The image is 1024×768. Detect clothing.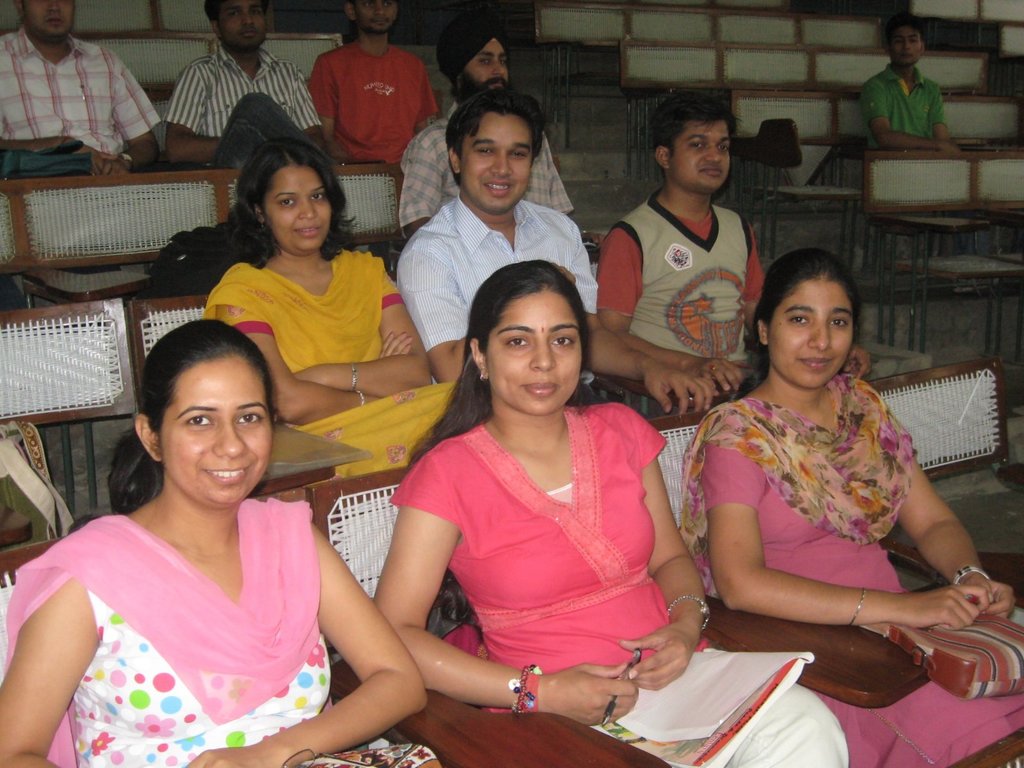
Detection: <bbox>166, 38, 317, 136</bbox>.
